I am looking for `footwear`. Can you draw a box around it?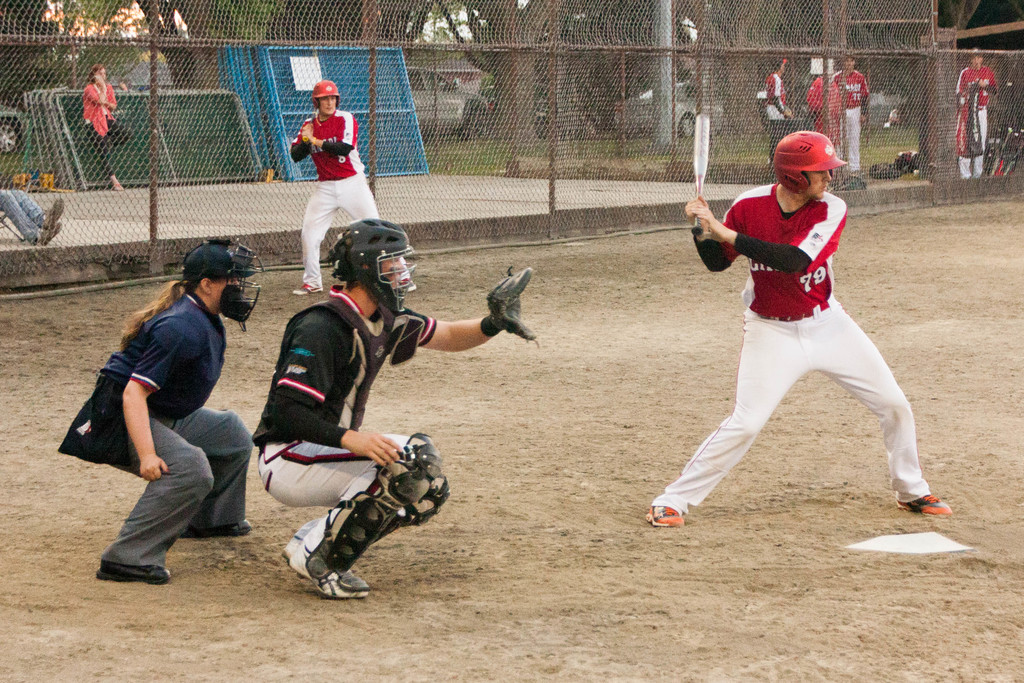
Sure, the bounding box is box=[293, 284, 308, 298].
